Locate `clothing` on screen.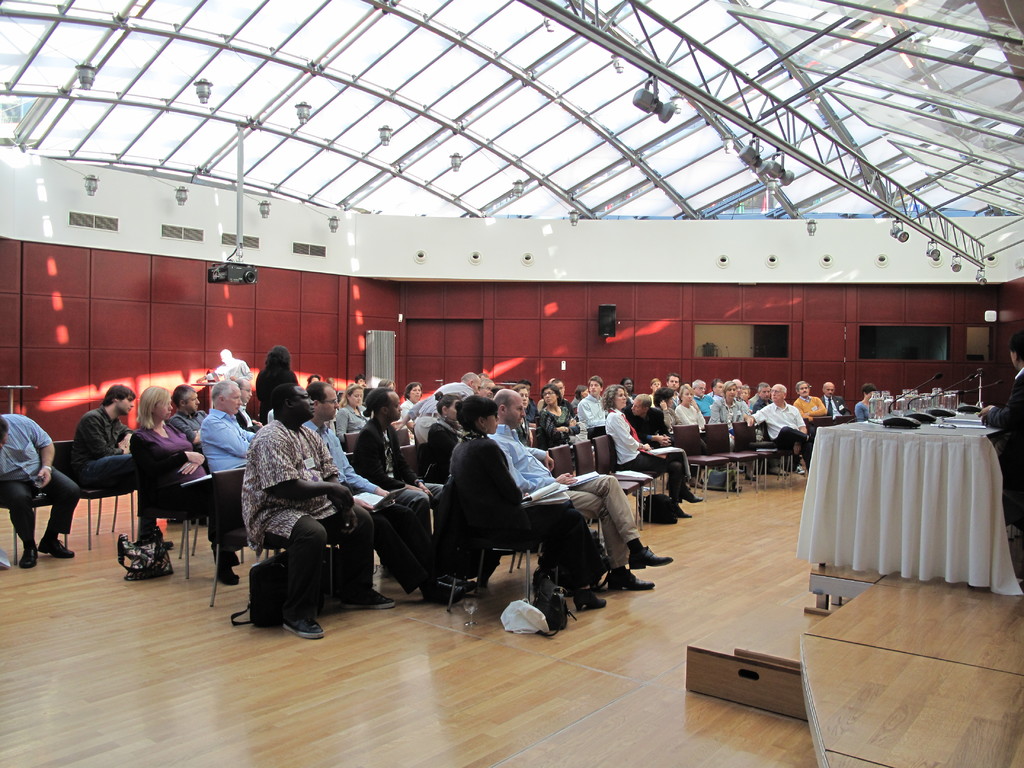
On screen at box(677, 412, 703, 444).
